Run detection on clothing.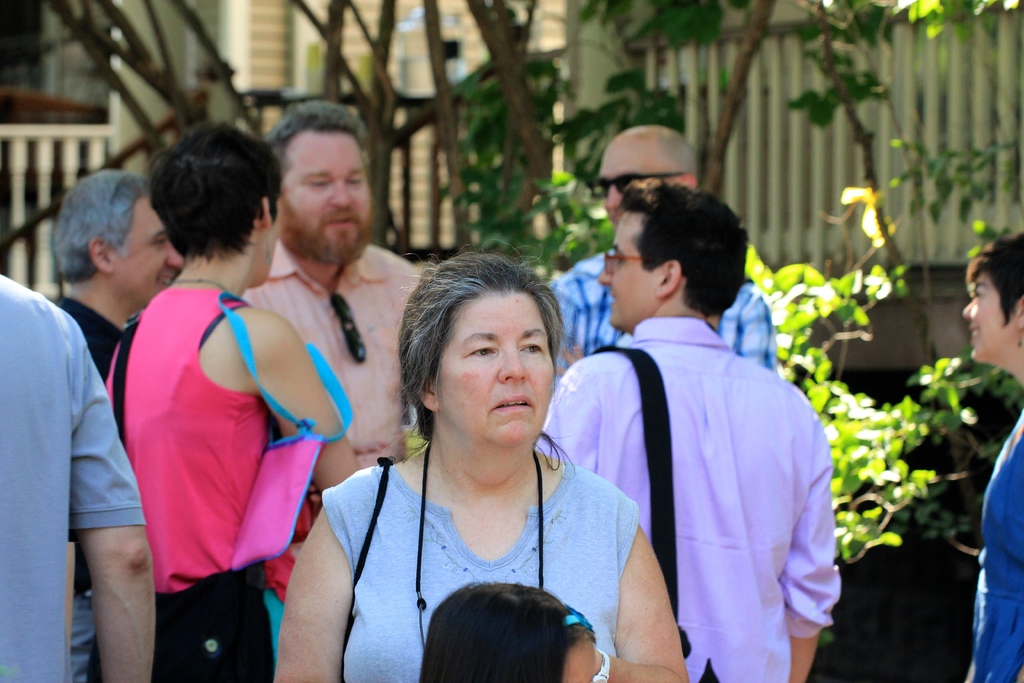
Result: [319, 461, 642, 682].
